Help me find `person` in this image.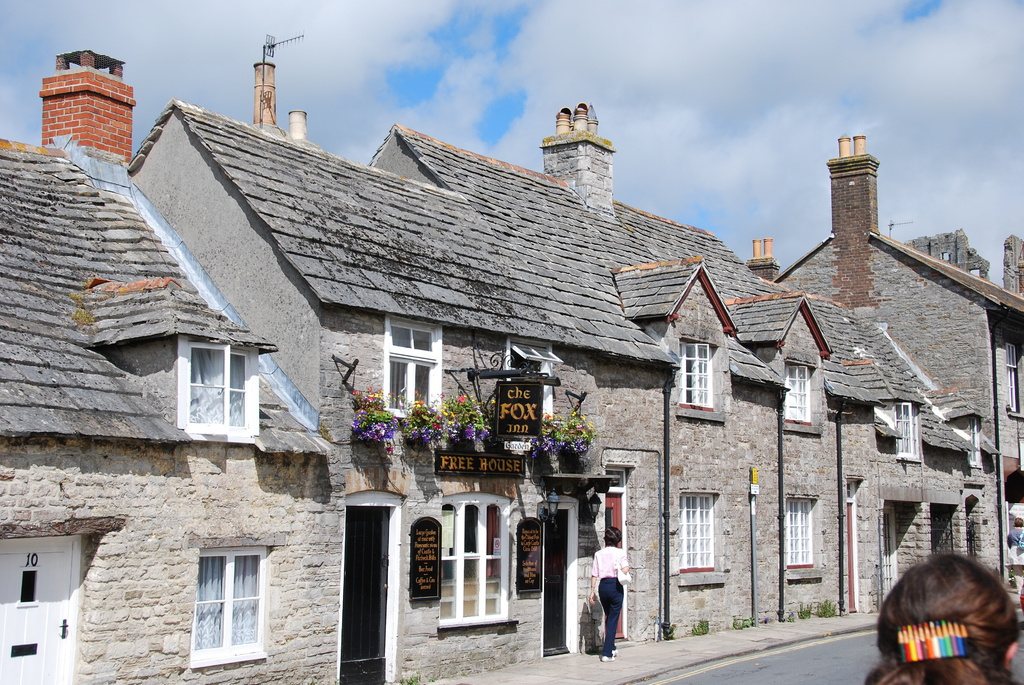
Found it: (left=1005, top=517, right=1023, bottom=607).
